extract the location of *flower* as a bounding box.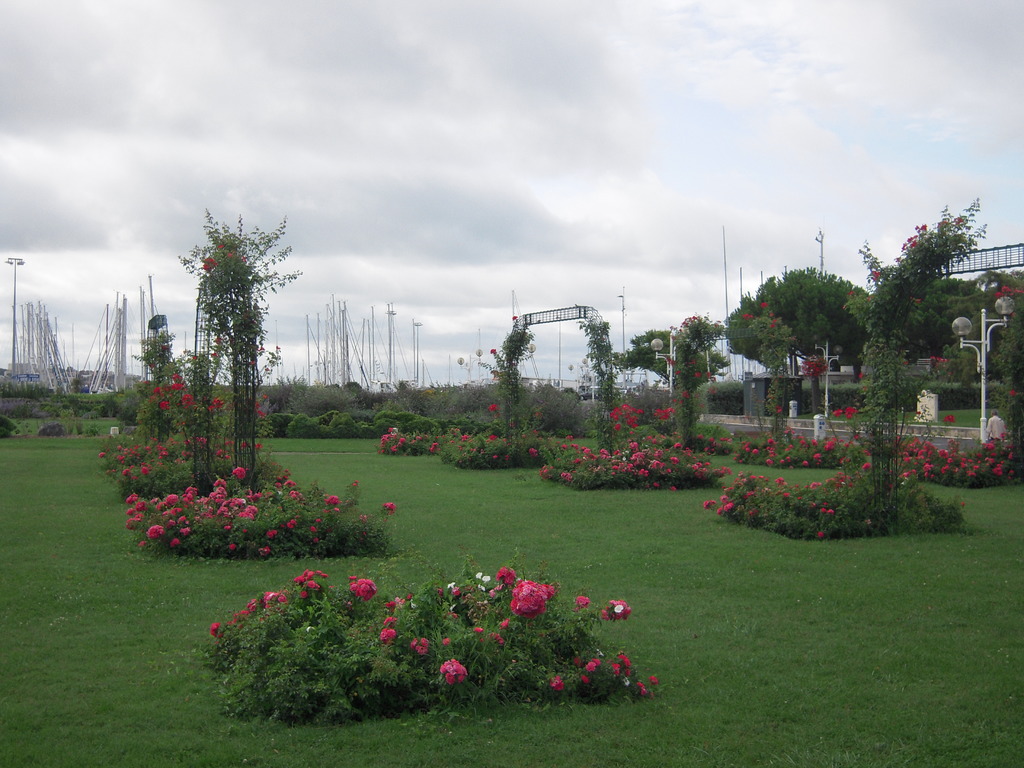
box=[426, 442, 437, 455].
